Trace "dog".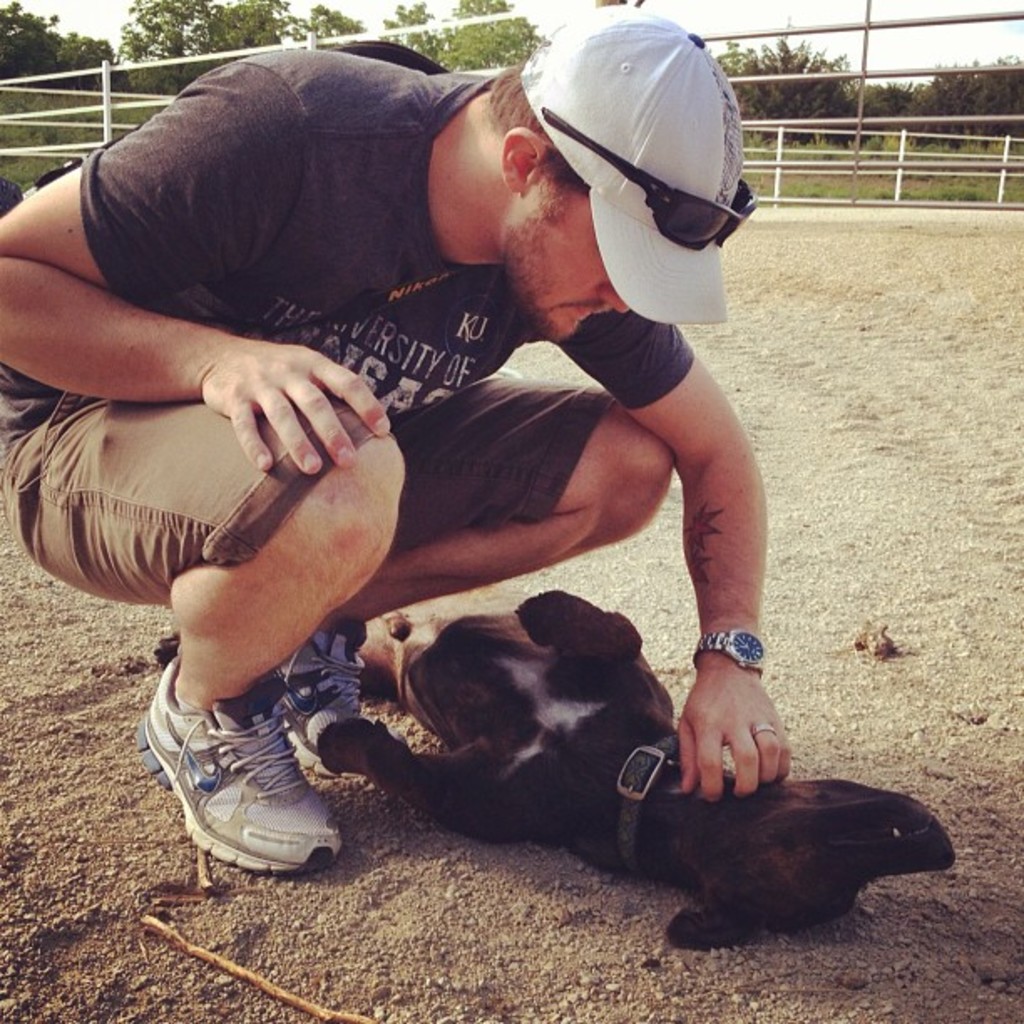
Traced to bbox=(147, 584, 955, 952).
